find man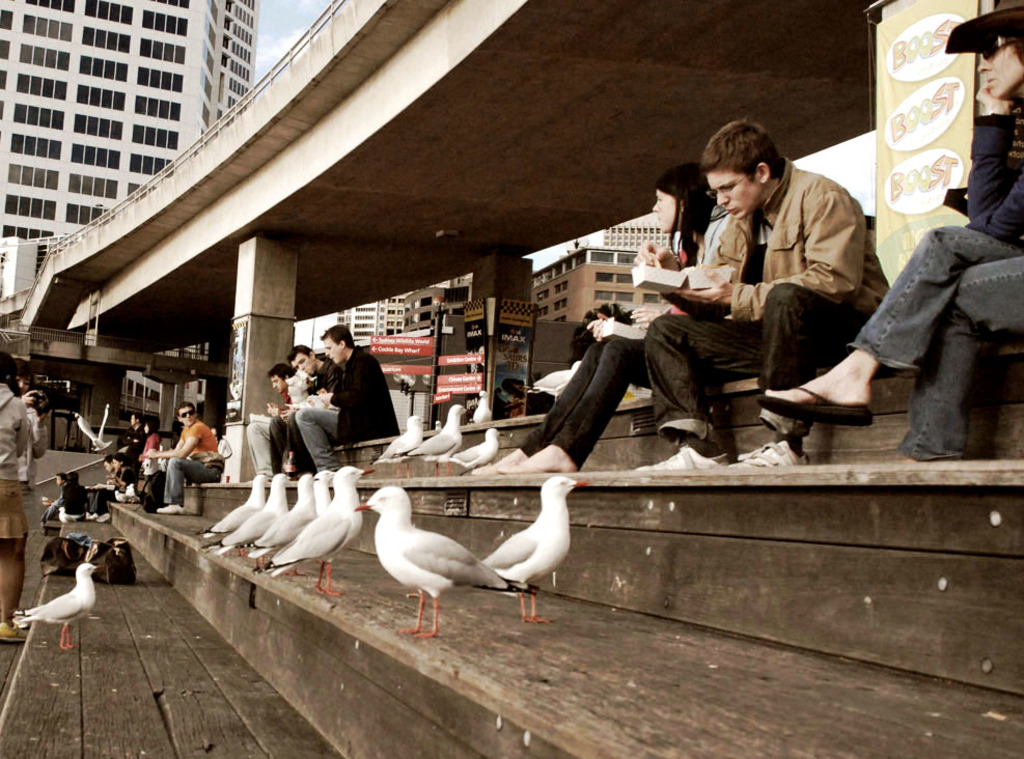
region(294, 327, 404, 474)
